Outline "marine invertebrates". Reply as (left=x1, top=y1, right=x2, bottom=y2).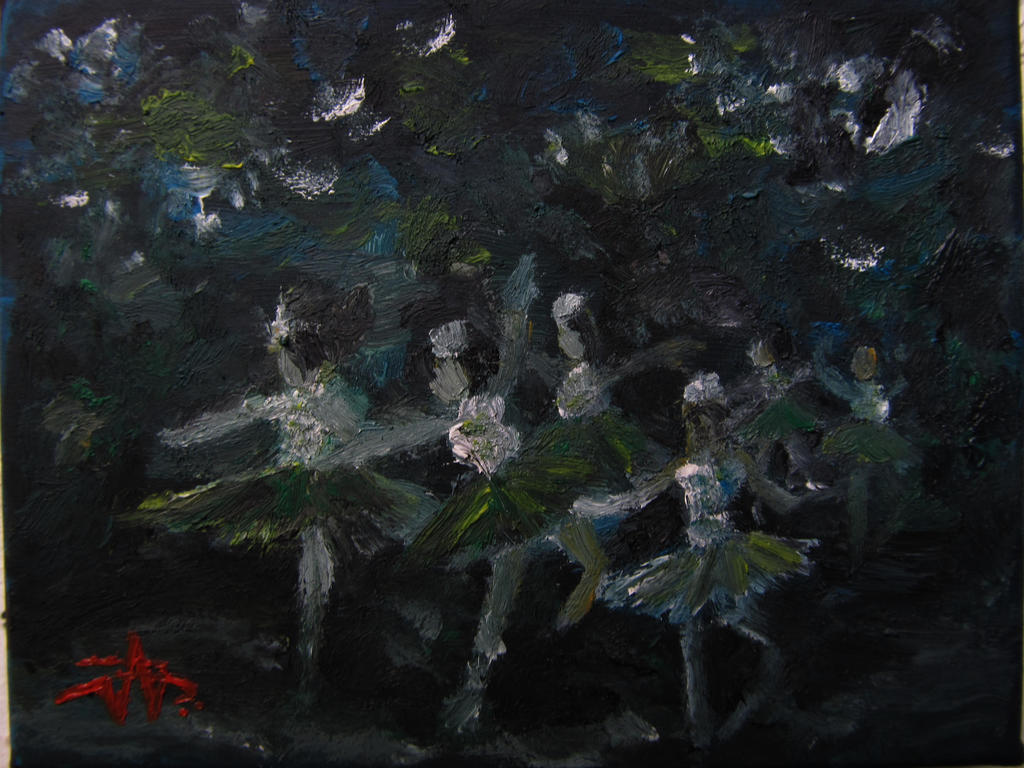
(left=514, top=362, right=673, bottom=632).
